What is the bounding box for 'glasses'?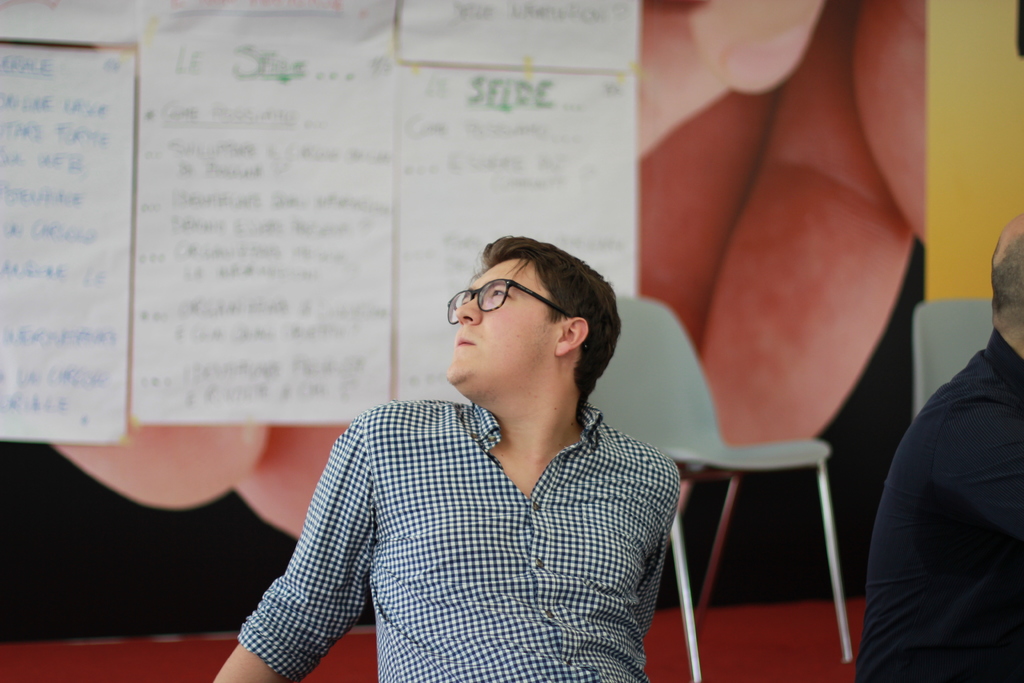
box=[446, 274, 575, 329].
